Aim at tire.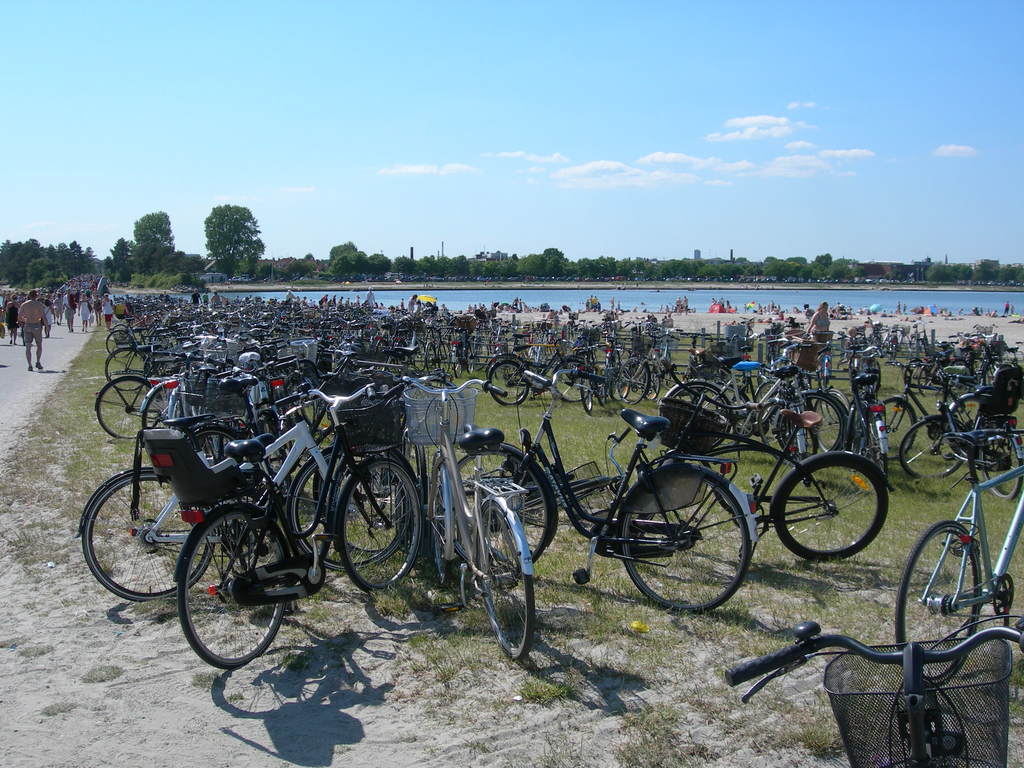
Aimed at region(333, 458, 420, 591).
